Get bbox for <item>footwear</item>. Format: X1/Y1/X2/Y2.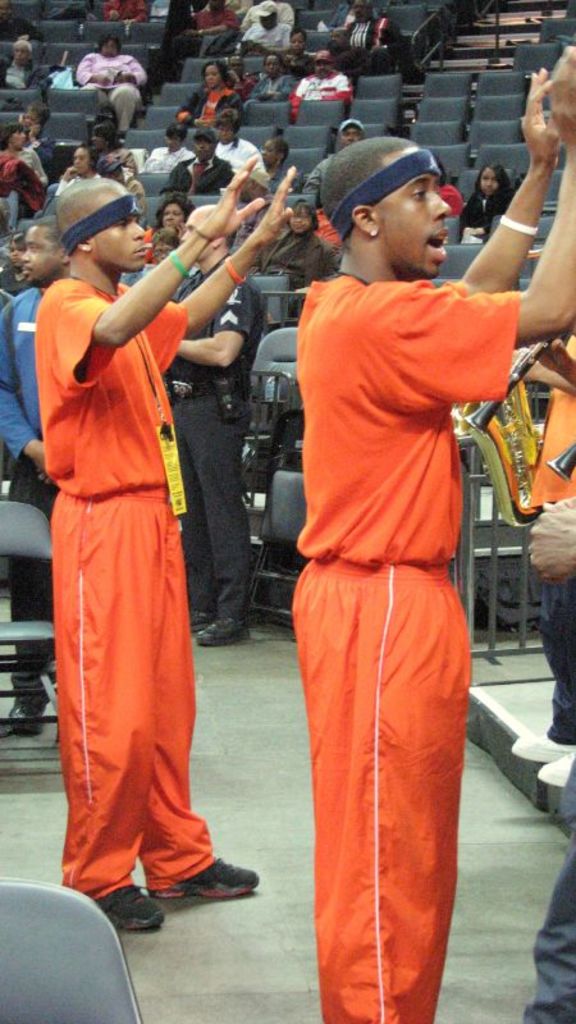
541/704/573/758.
